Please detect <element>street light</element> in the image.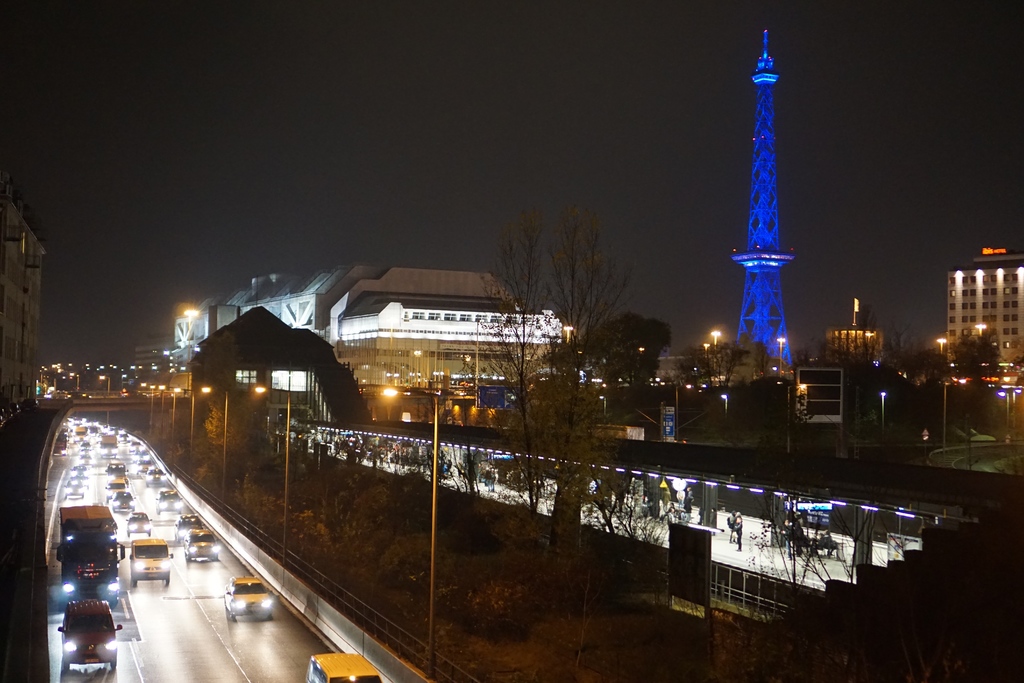
252/382/294/589.
